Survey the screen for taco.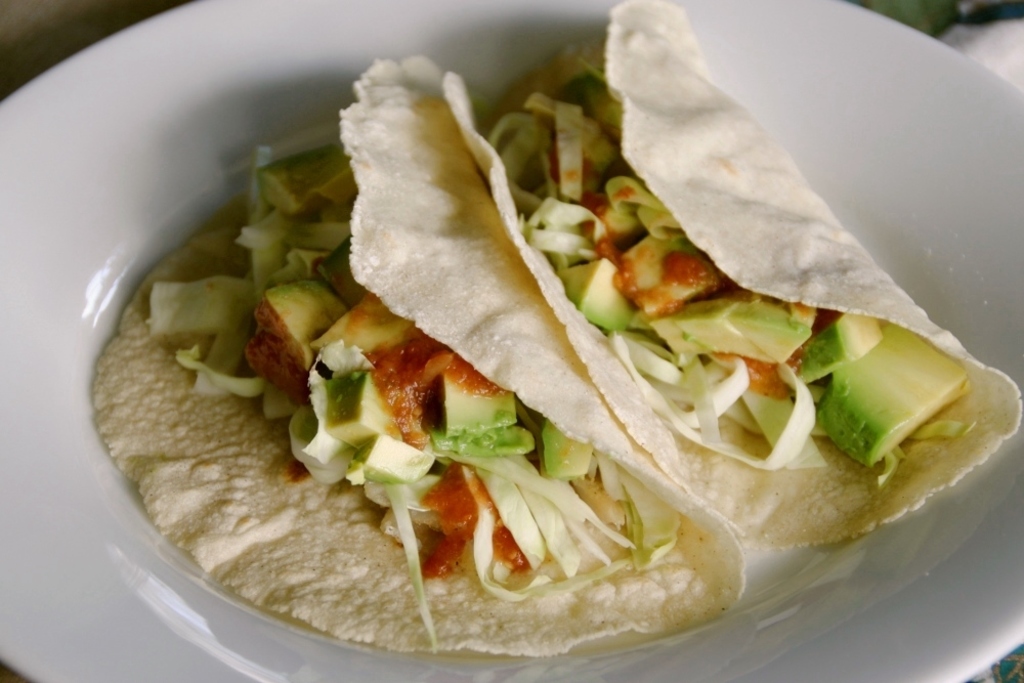
Survey found: {"left": 438, "top": 0, "right": 1023, "bottom": 560}.
